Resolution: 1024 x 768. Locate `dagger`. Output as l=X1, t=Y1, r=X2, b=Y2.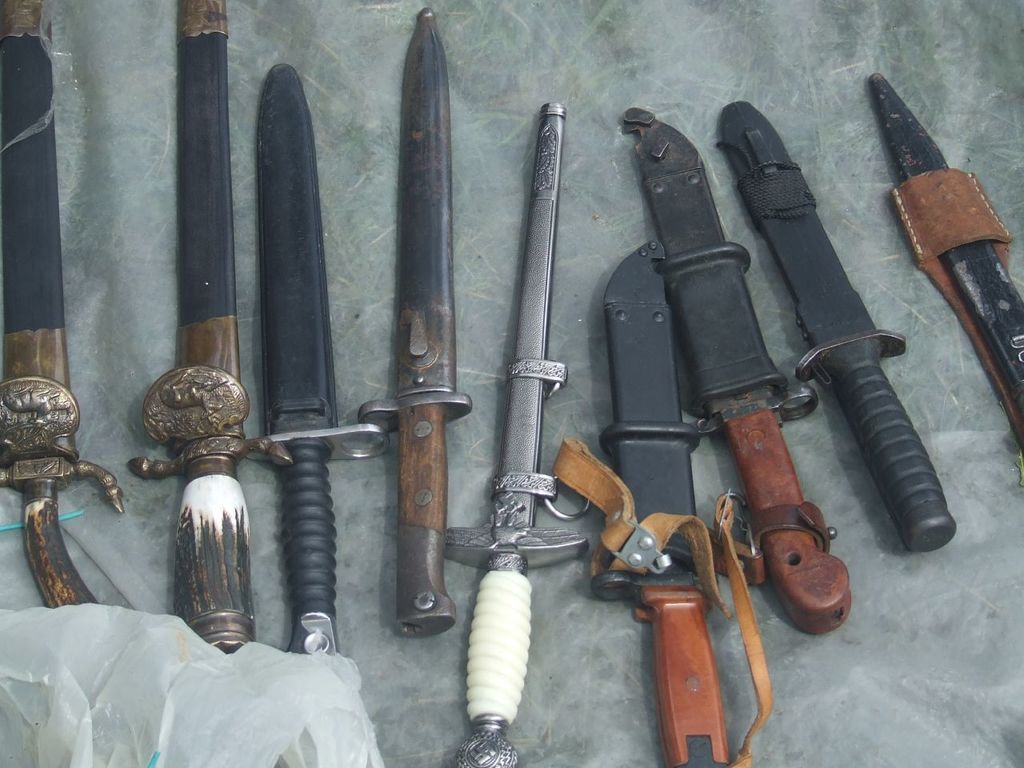
l=359, t=10, r=472, b=634.
